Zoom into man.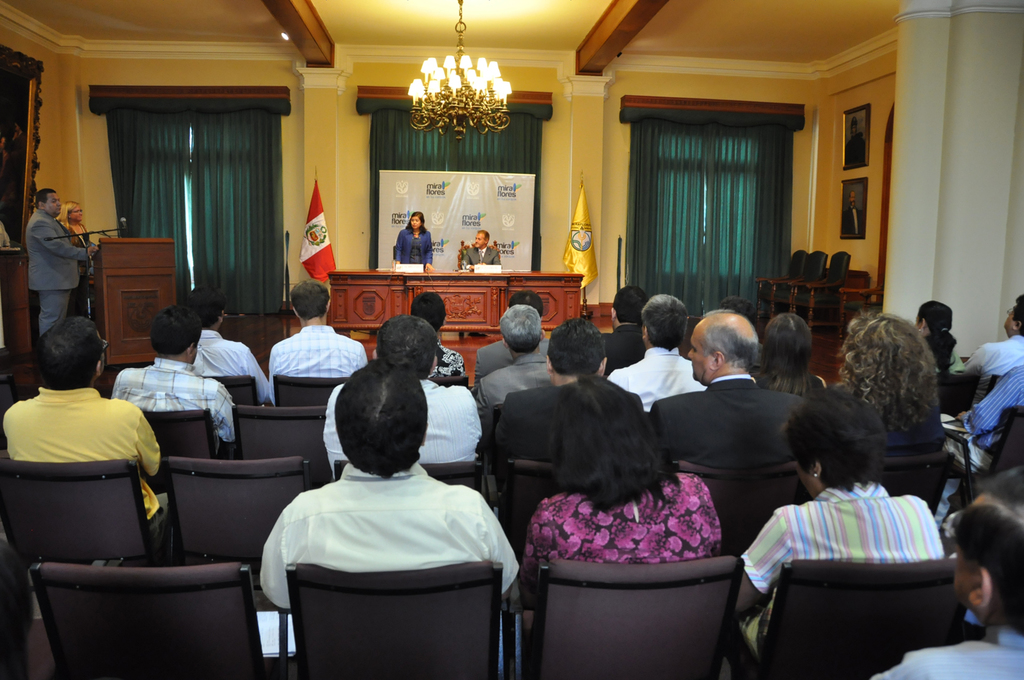
Zoom target: locate(649, 309, 805, 470).
